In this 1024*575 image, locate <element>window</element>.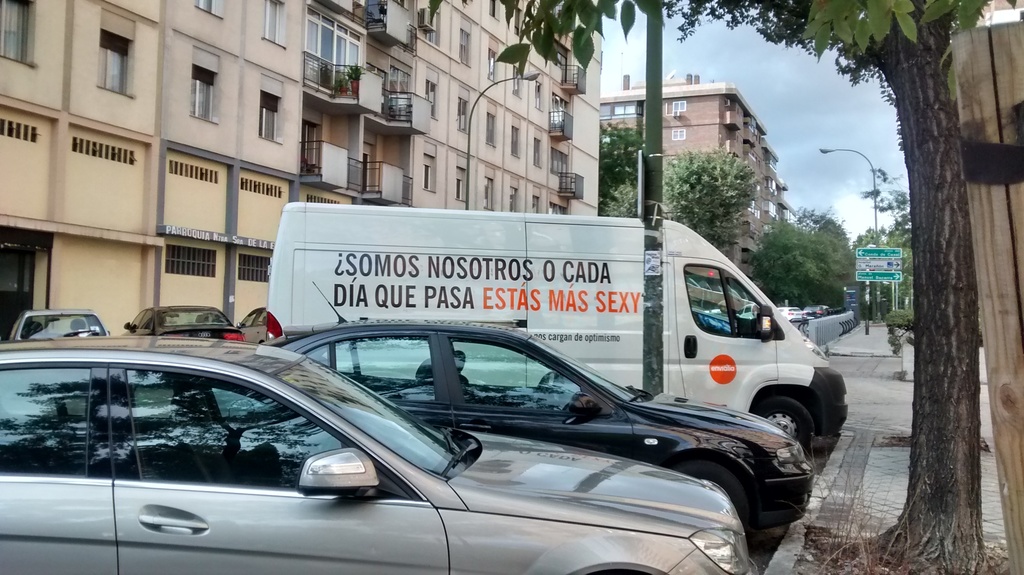
Bounding box: <box>425,65,440,116</box>.
